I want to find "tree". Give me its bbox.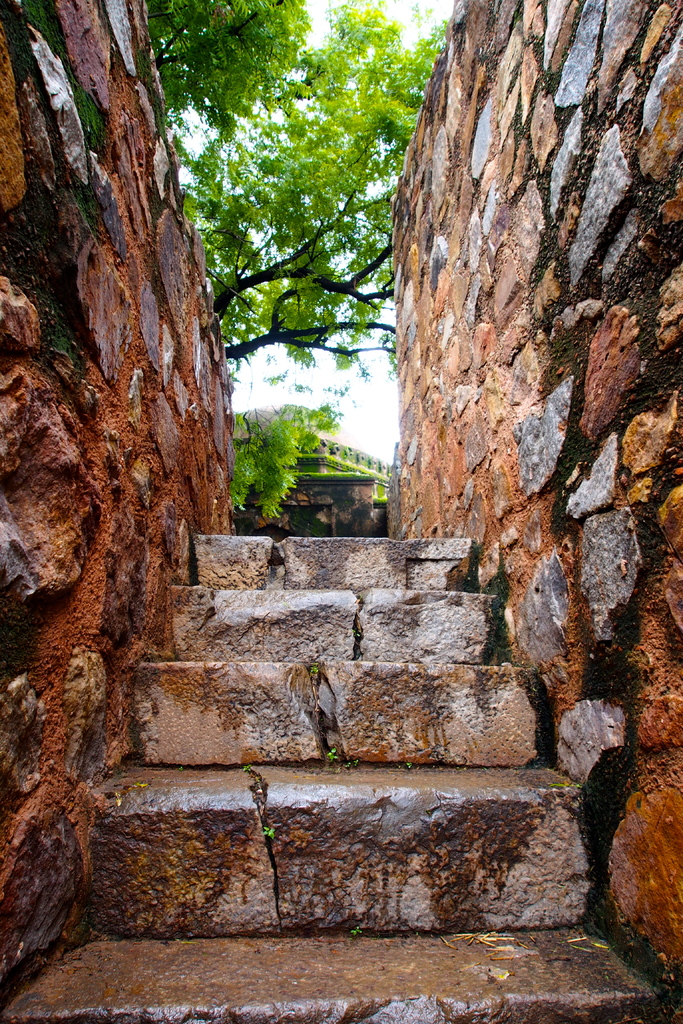
{"x1": 175, "y1": 0, "x2": 431, "y2": 497}.
